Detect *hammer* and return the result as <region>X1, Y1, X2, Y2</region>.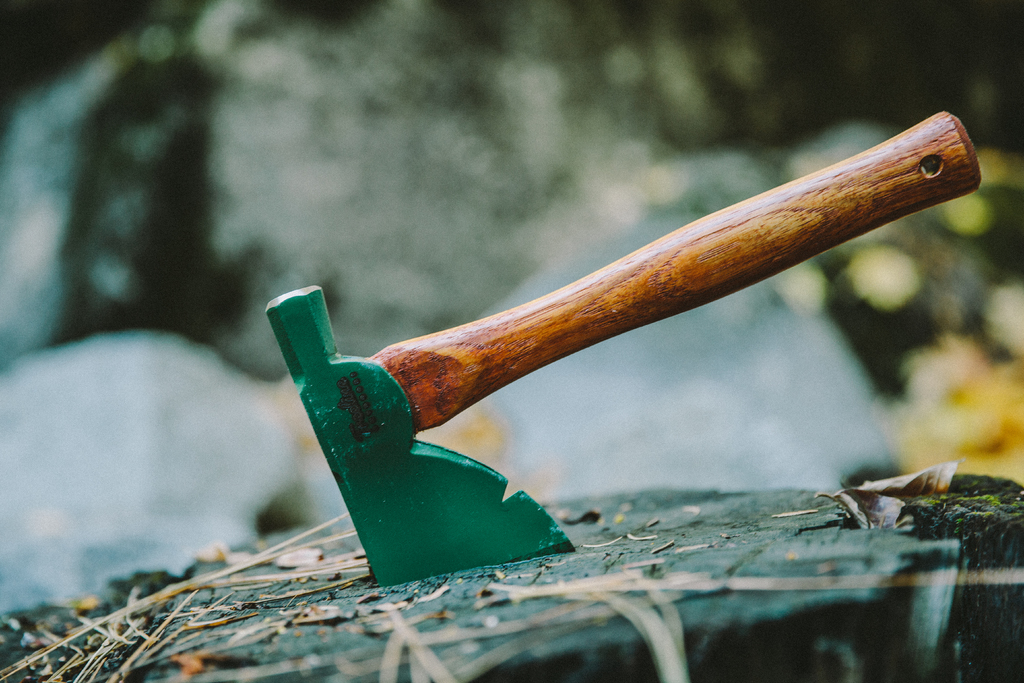
<region>267, 109, 977, 581</region>.
